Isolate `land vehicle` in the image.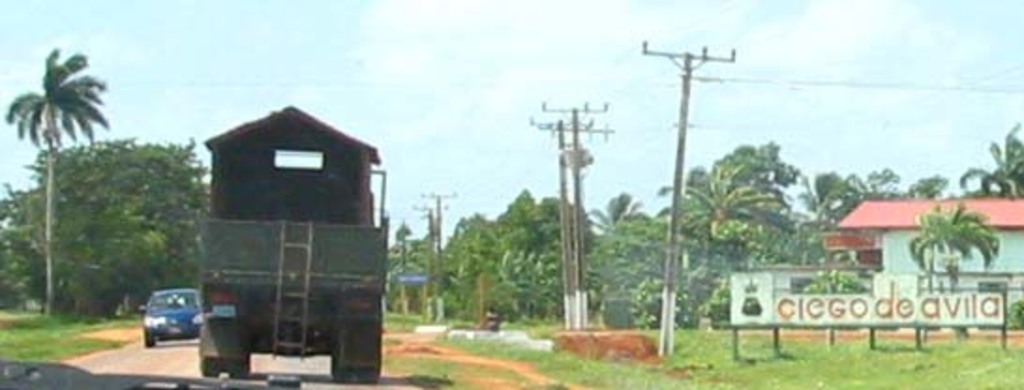
Isolated region: (171,109,403,369).
